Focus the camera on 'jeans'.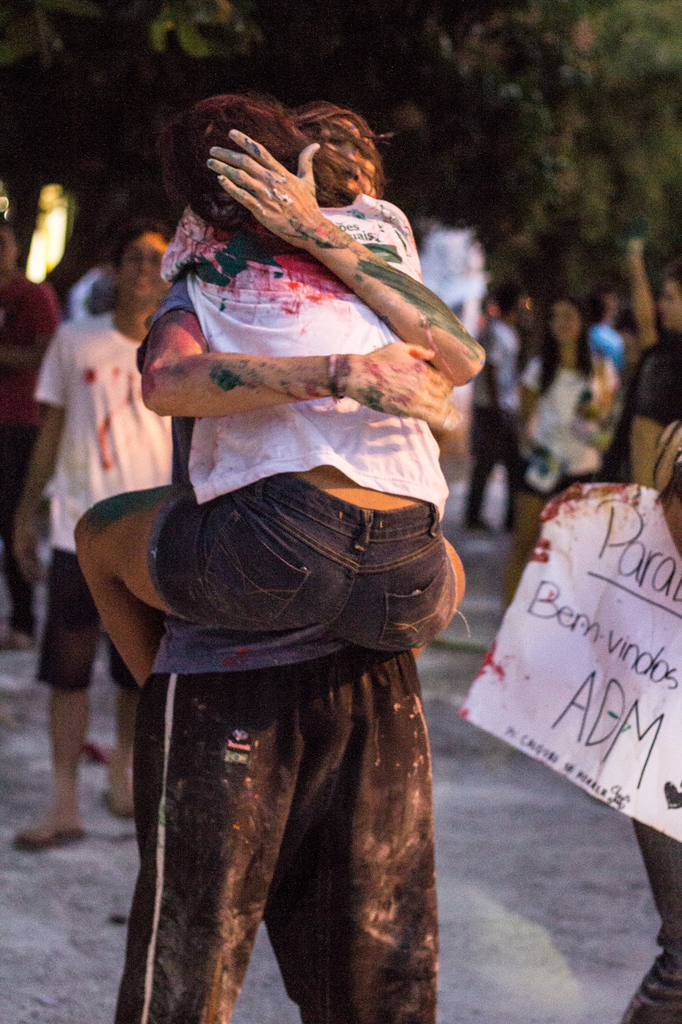
Focus region: detection(459, 398, 534, 531).
